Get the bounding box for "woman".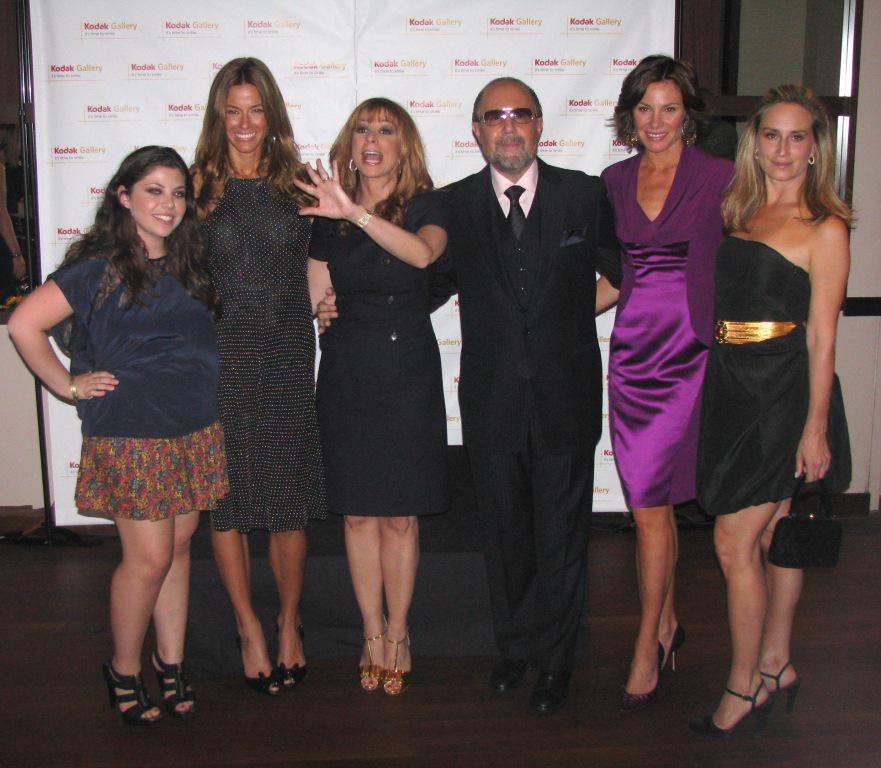
bbox=(2, 140, 230, 729).
